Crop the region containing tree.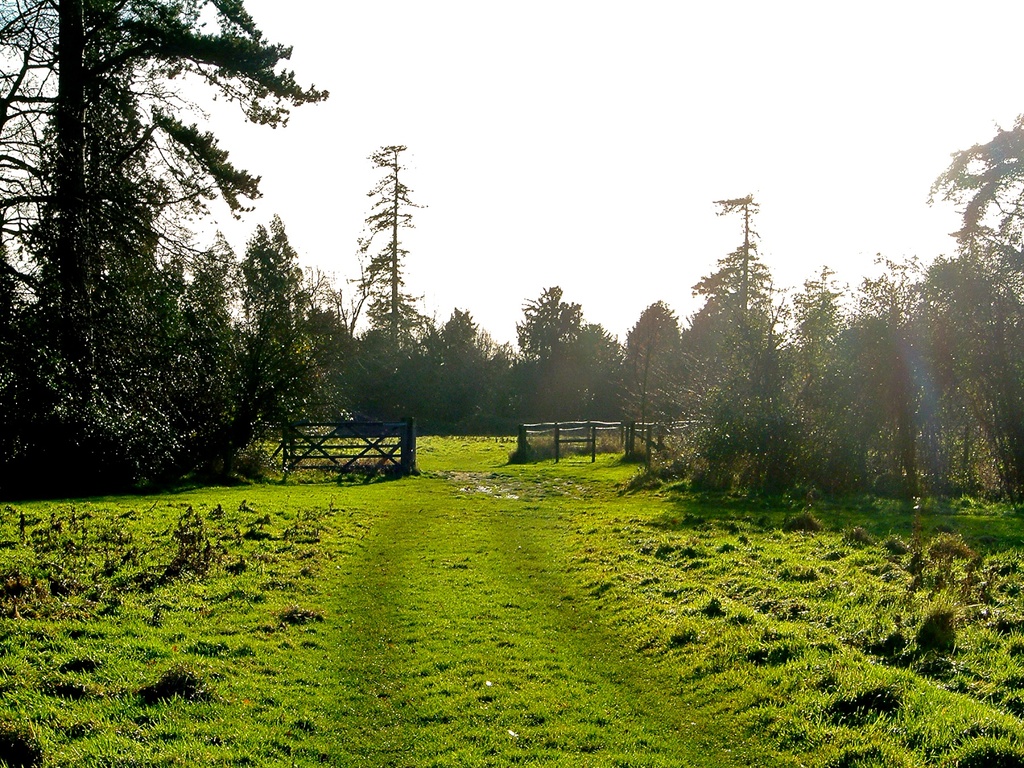
Crop region: bbox(686, 174, 810, 506).
